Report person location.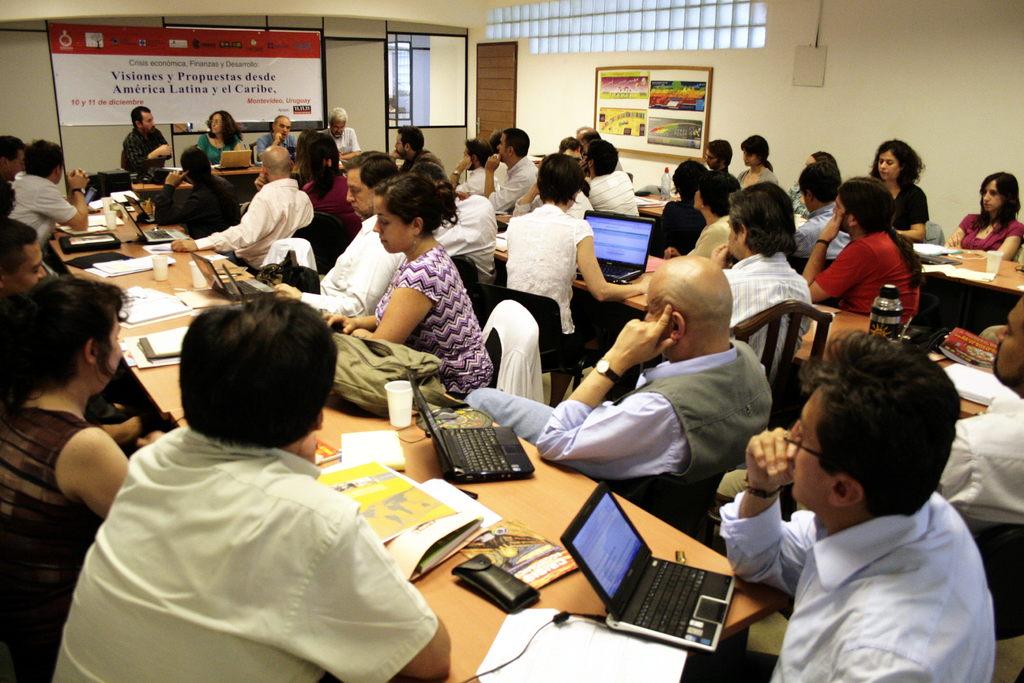
Report: (0,215,50,295).
